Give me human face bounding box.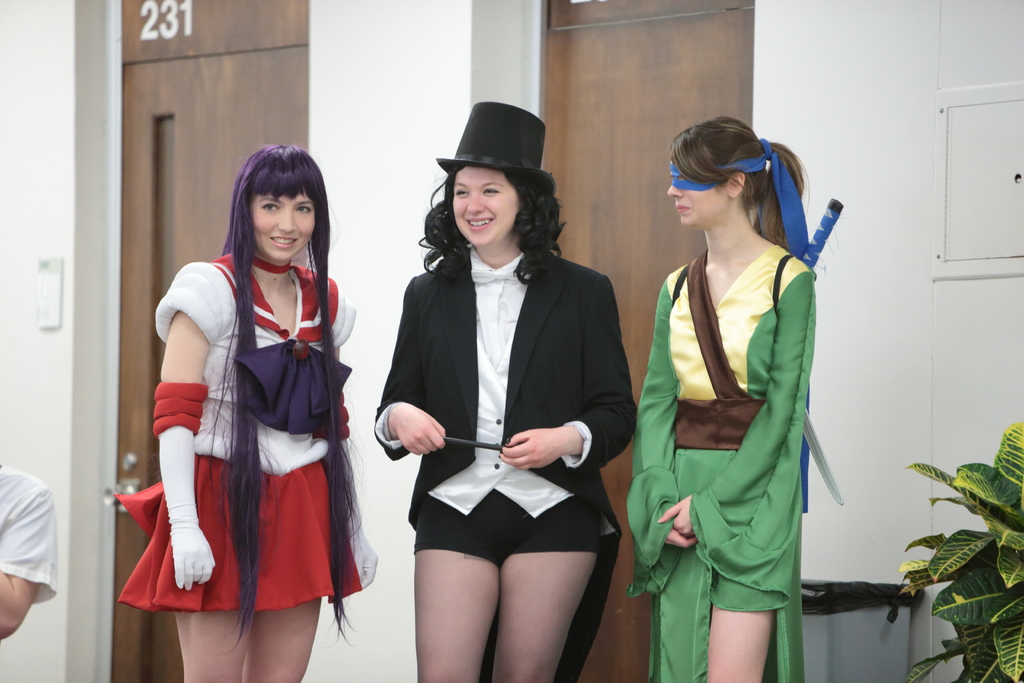
region(453, 165, 517, 244).
